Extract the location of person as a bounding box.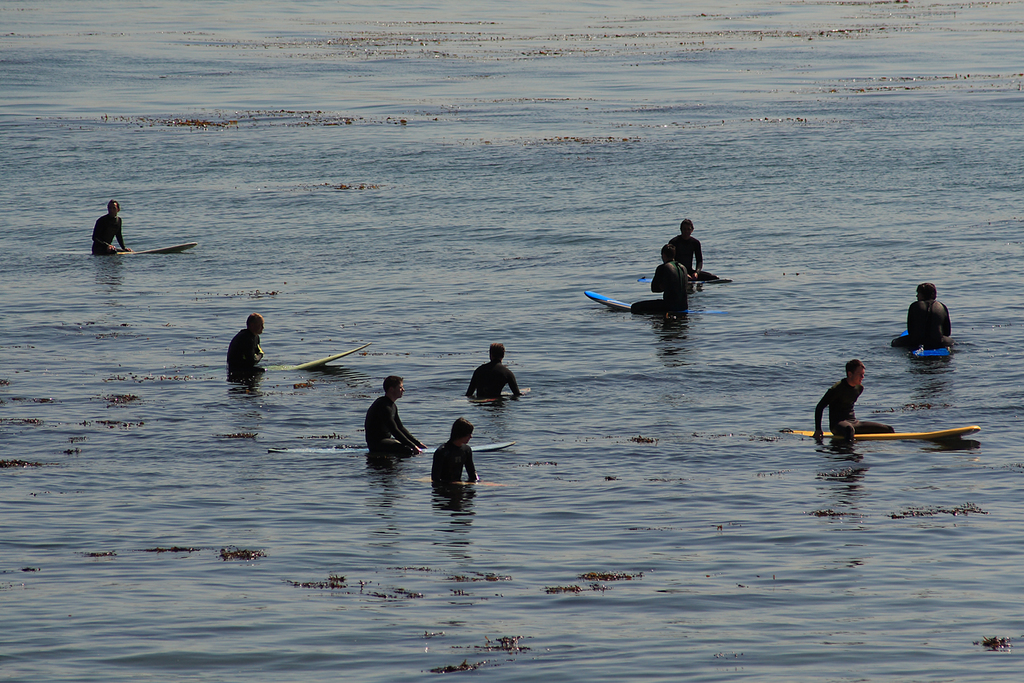
box(827, 353, 901, 450).
